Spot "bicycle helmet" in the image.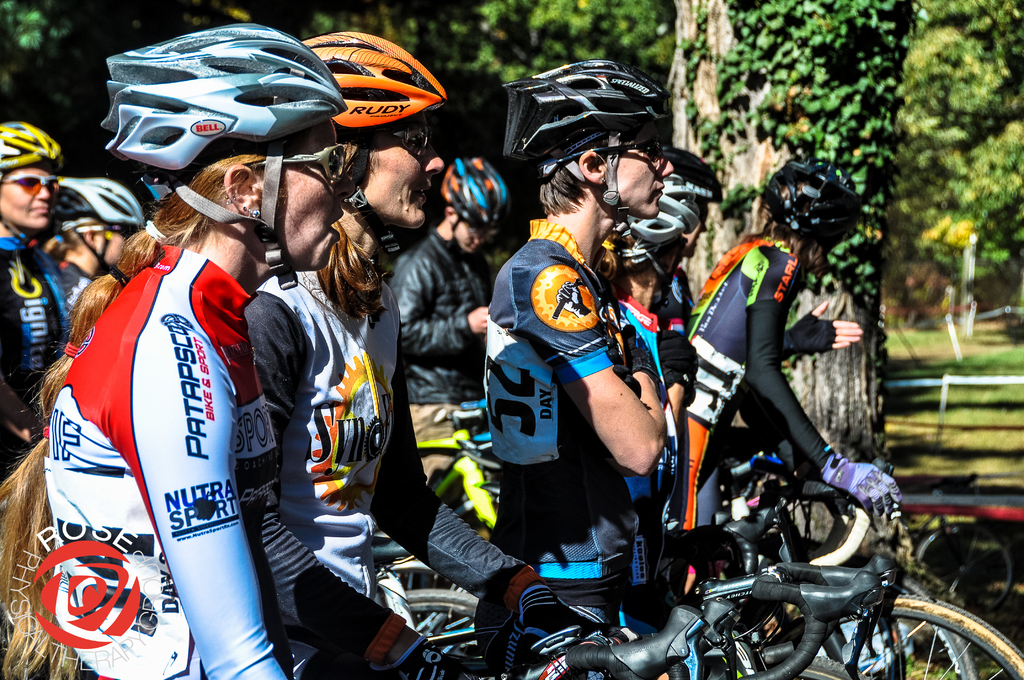
"bicycle helmet" found at l=106, t=21, r=343, b=175.
